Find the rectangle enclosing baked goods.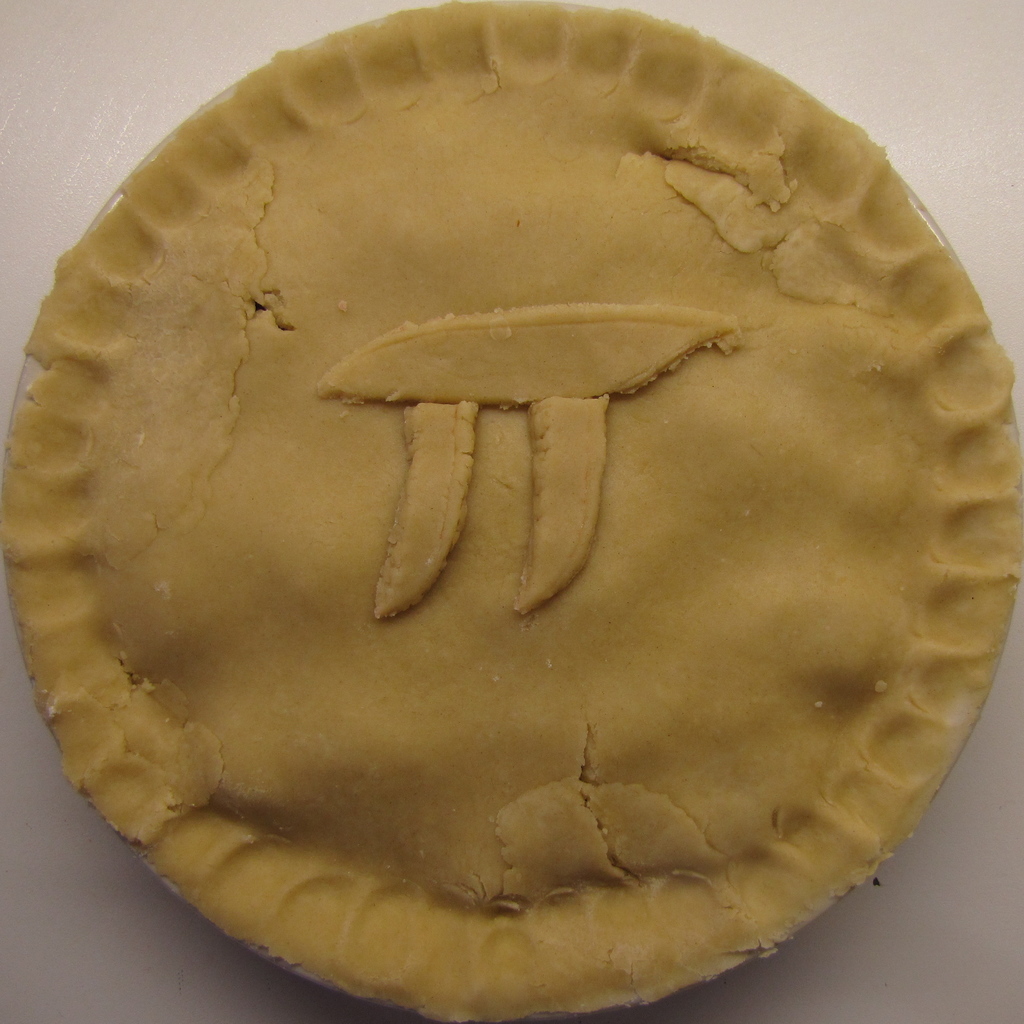
bbox(8, 1, 1023, 1023).
